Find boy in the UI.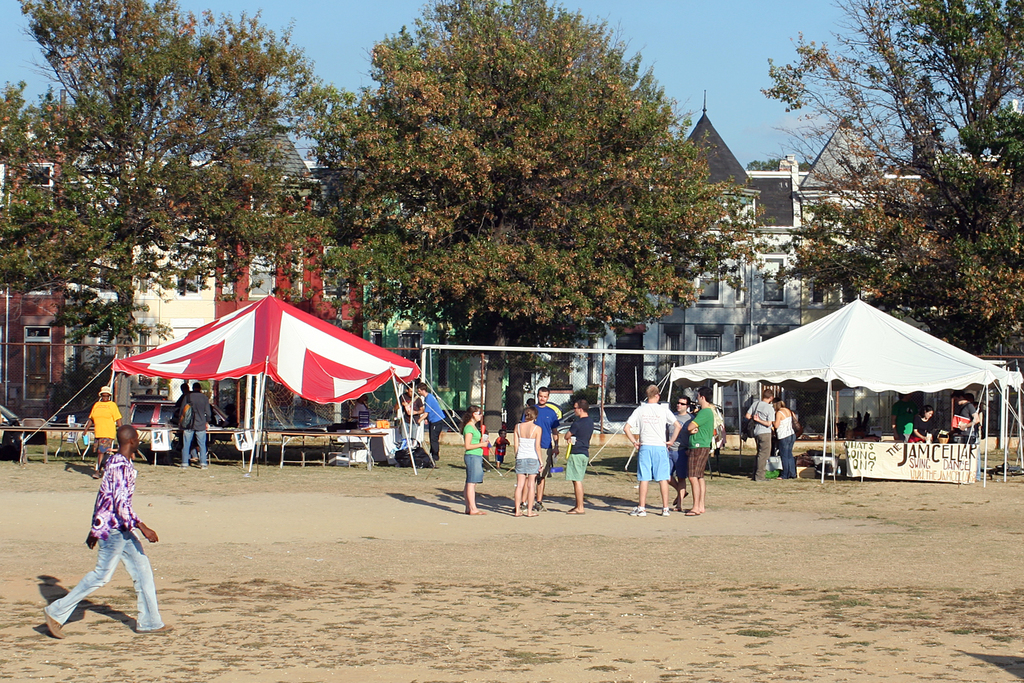
UI element at (495, 429, 509, 469).
